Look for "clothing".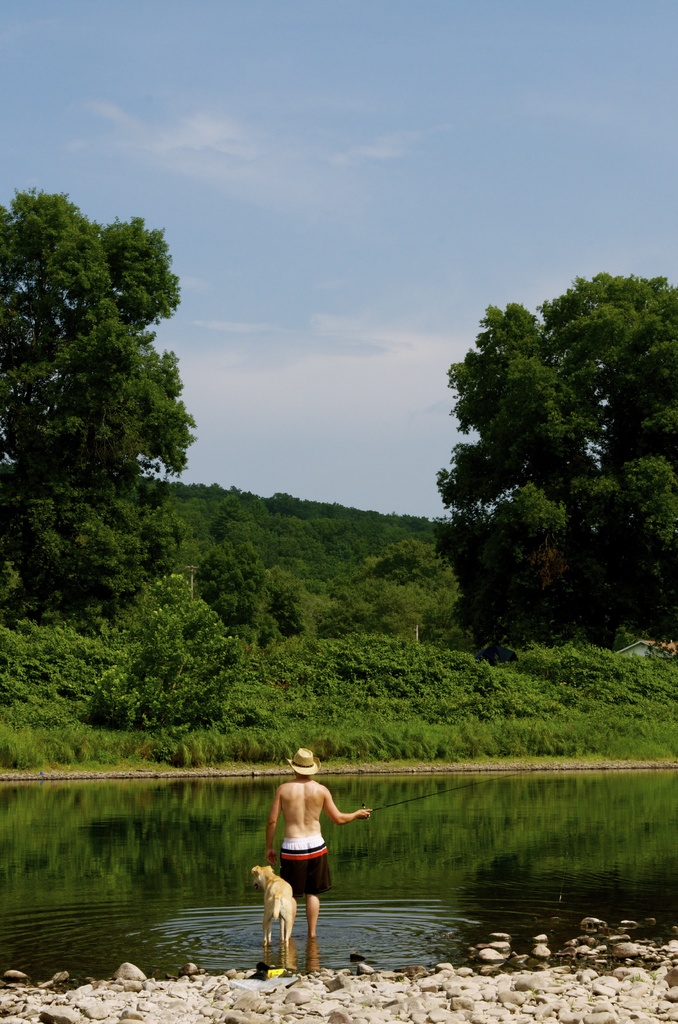
Found: box(277, 836, 335, 896).
